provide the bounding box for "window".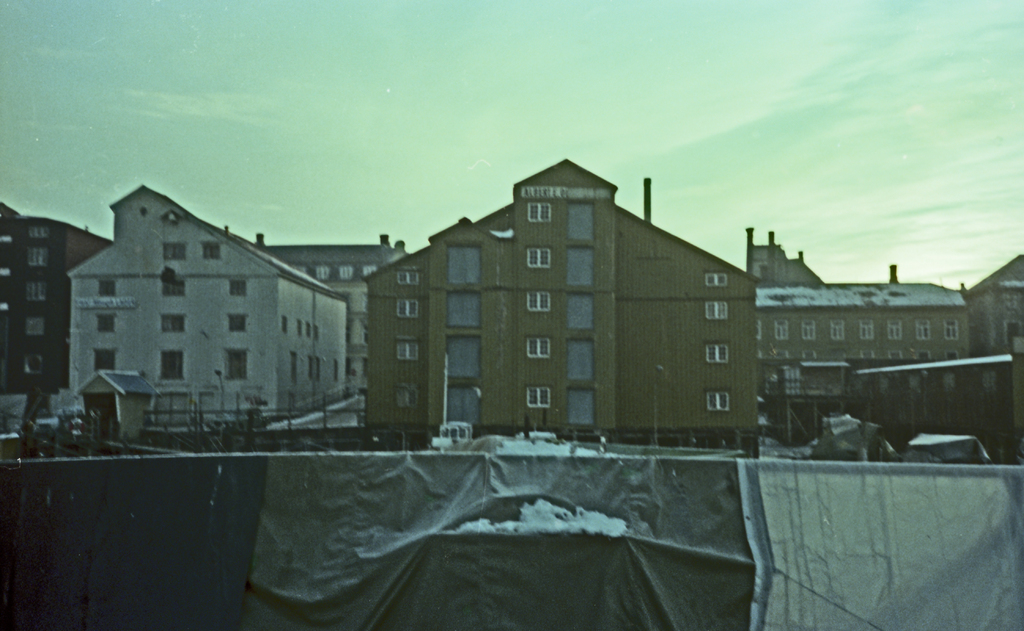
97, 313, 115, 332.
